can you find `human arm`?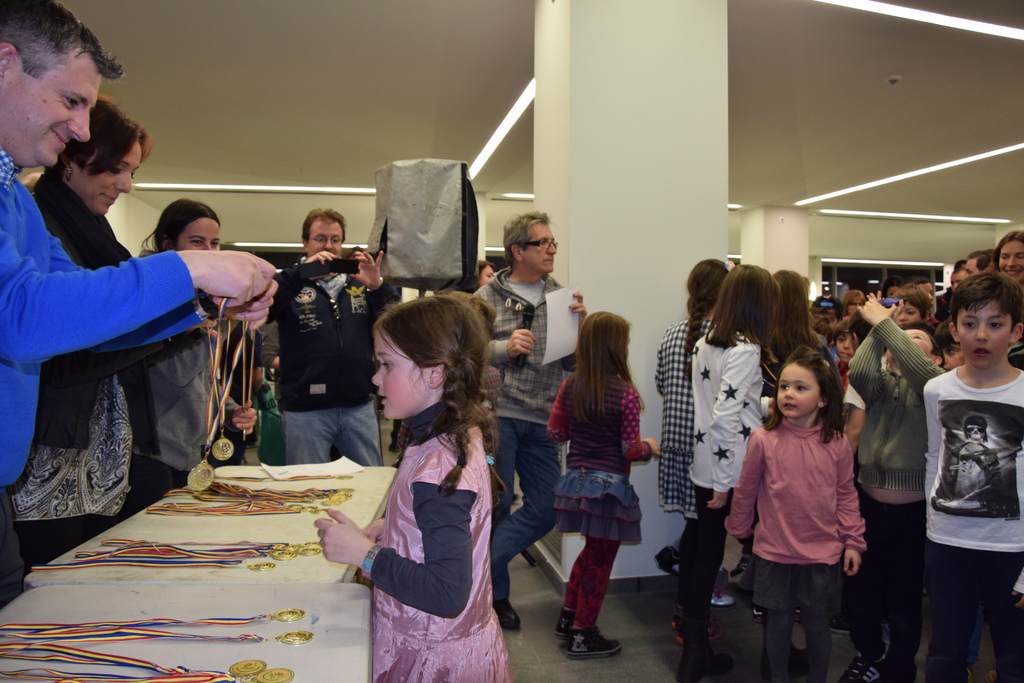
Yes, bounding box: 543:363:588:444.
